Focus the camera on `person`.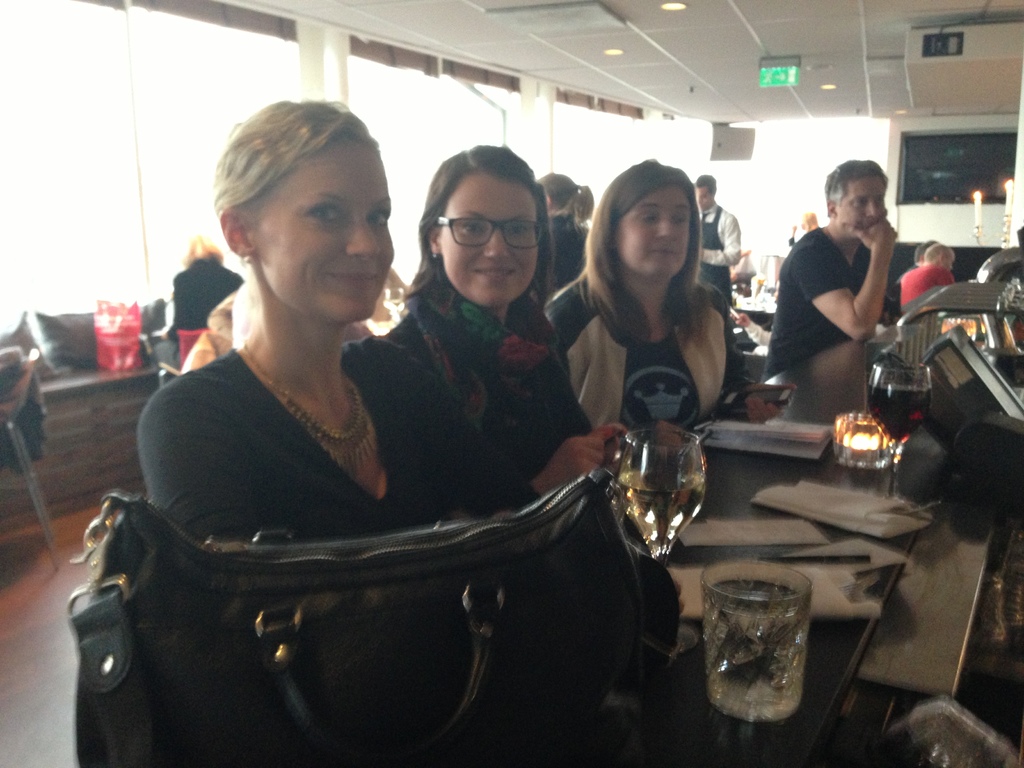
Focus region: BBox(336, 140, 614, 605).
